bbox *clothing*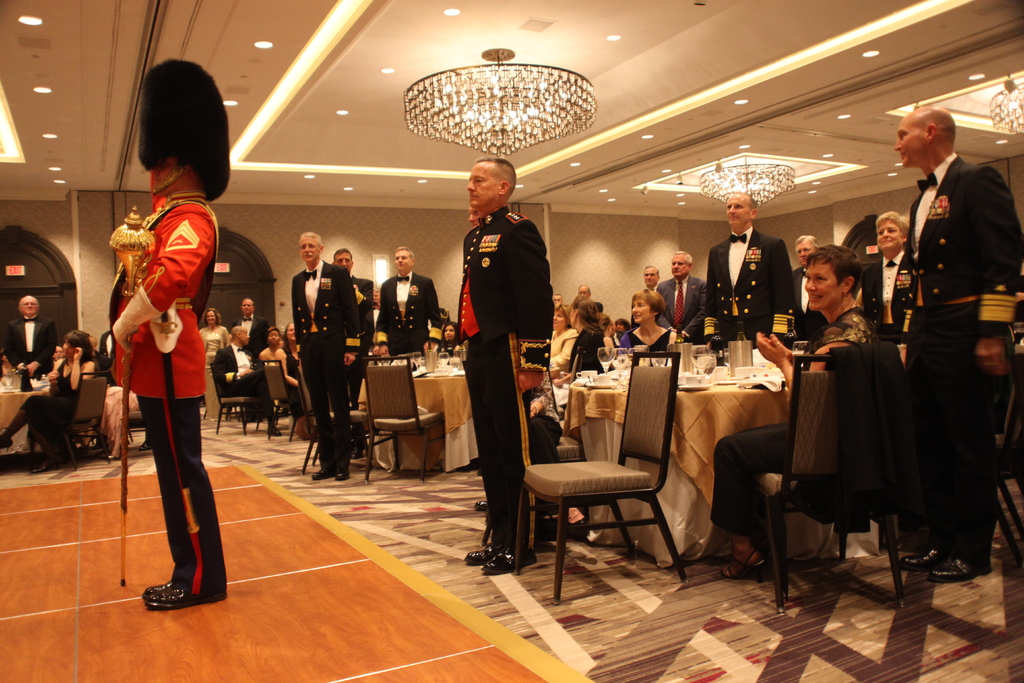
Rect(438, 342, 458, 361)
